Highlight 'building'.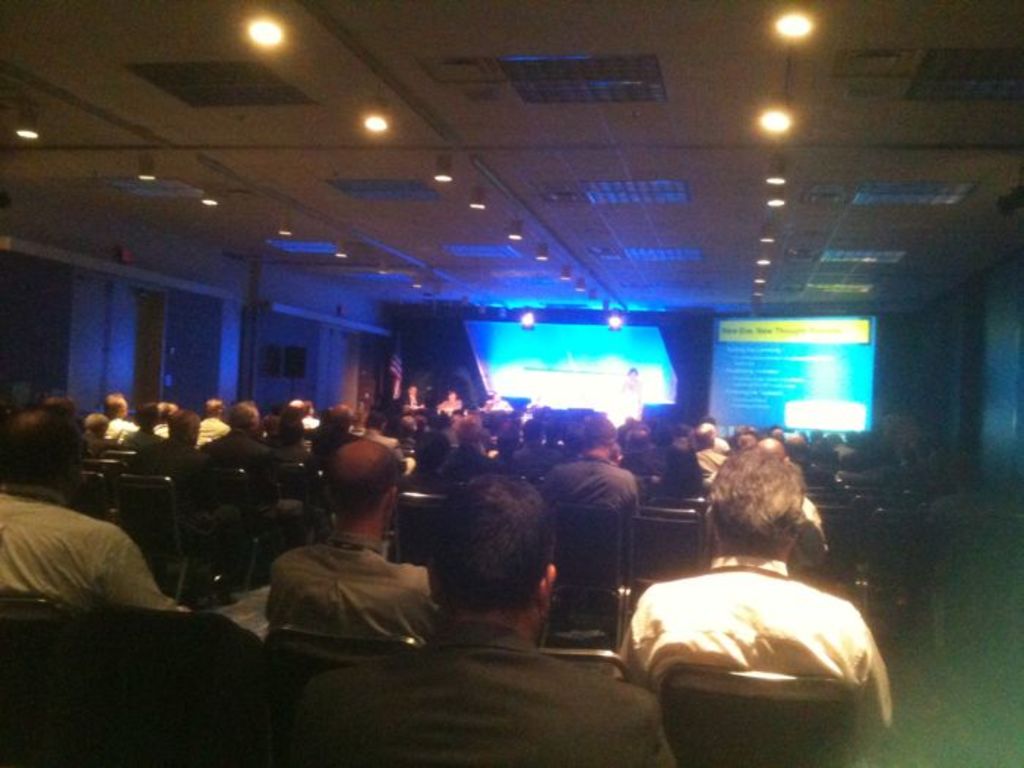
Highlighted region: locate(0, 0, 1023, 767).
